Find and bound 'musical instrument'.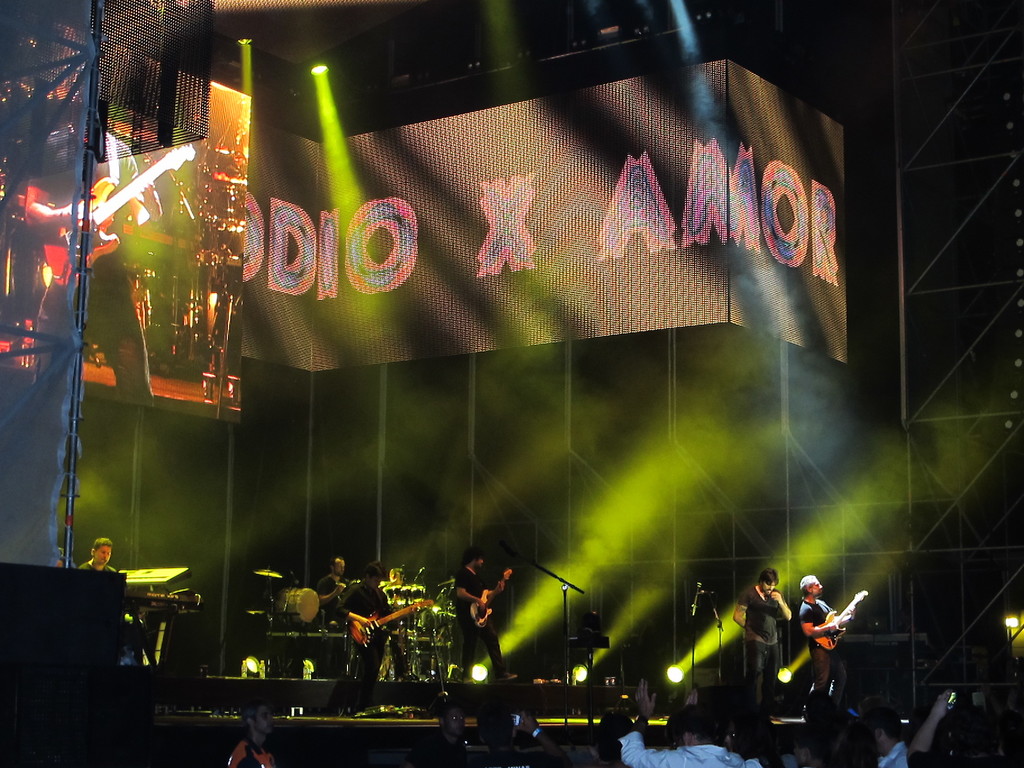
Bound: rect(350, 591, 442, 646).
